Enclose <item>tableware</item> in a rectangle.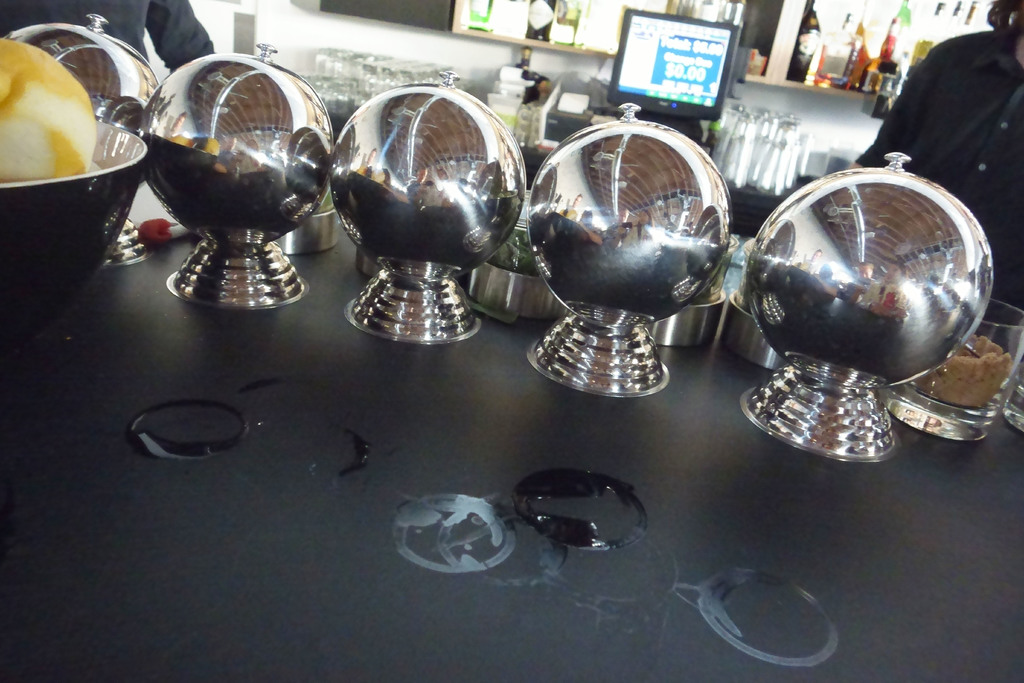
<region>723, 239, 783, 364</region>.
